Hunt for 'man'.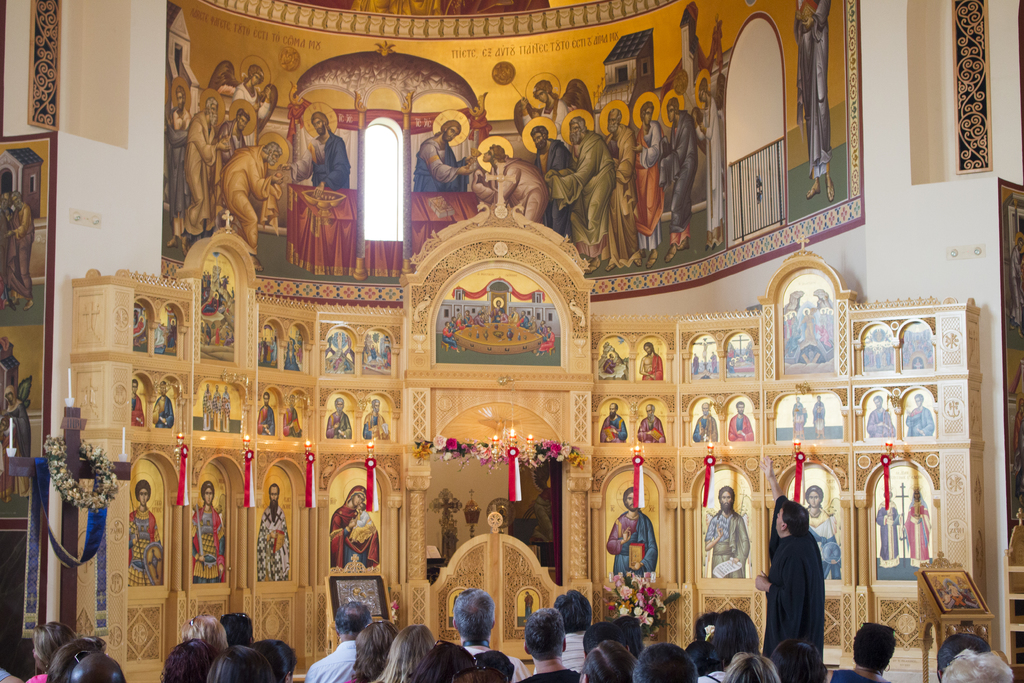
Hunted down at (545, 118, 615, 267).
